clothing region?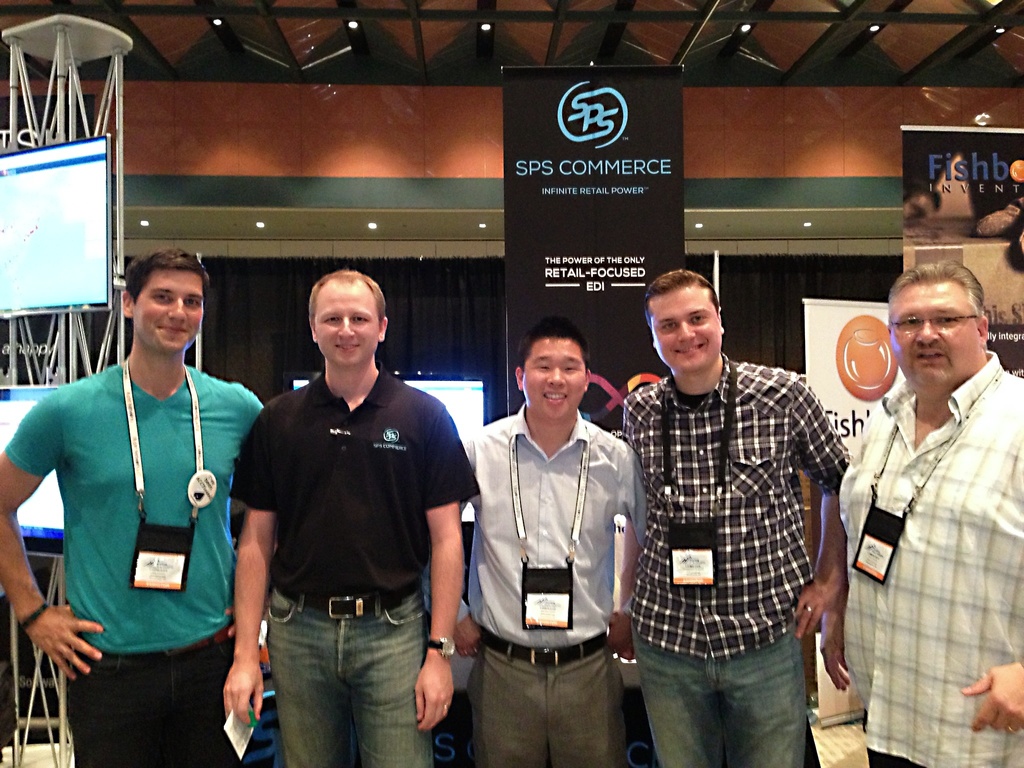
624, 351, 851, 766
